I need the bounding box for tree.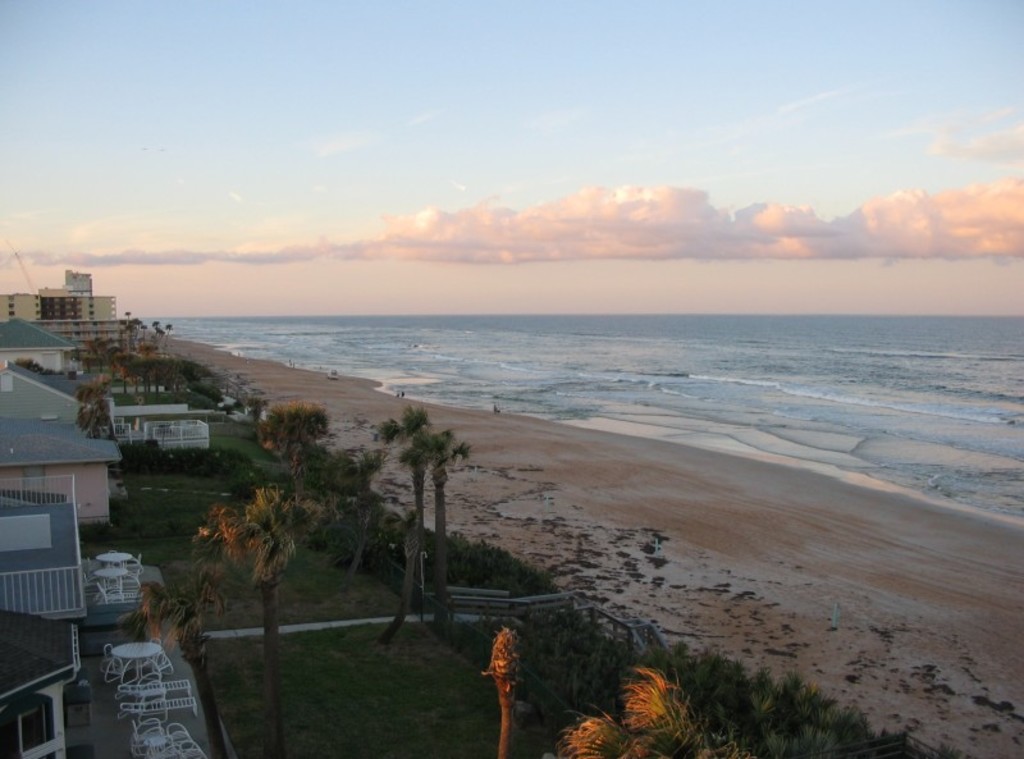
Here it is: region(207, 481, 332, 756).
